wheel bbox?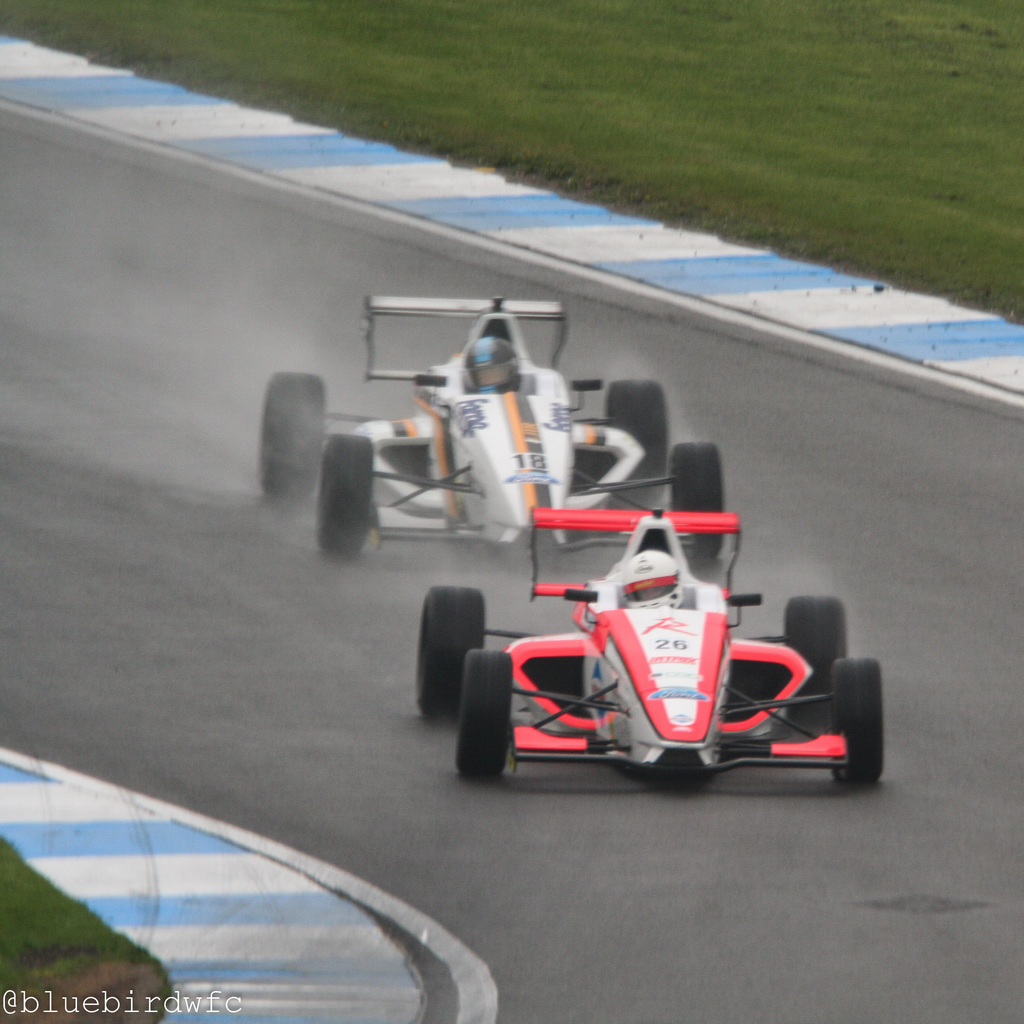
{"left": 415, "top": 582, "right": 486, "bottom": 722}
